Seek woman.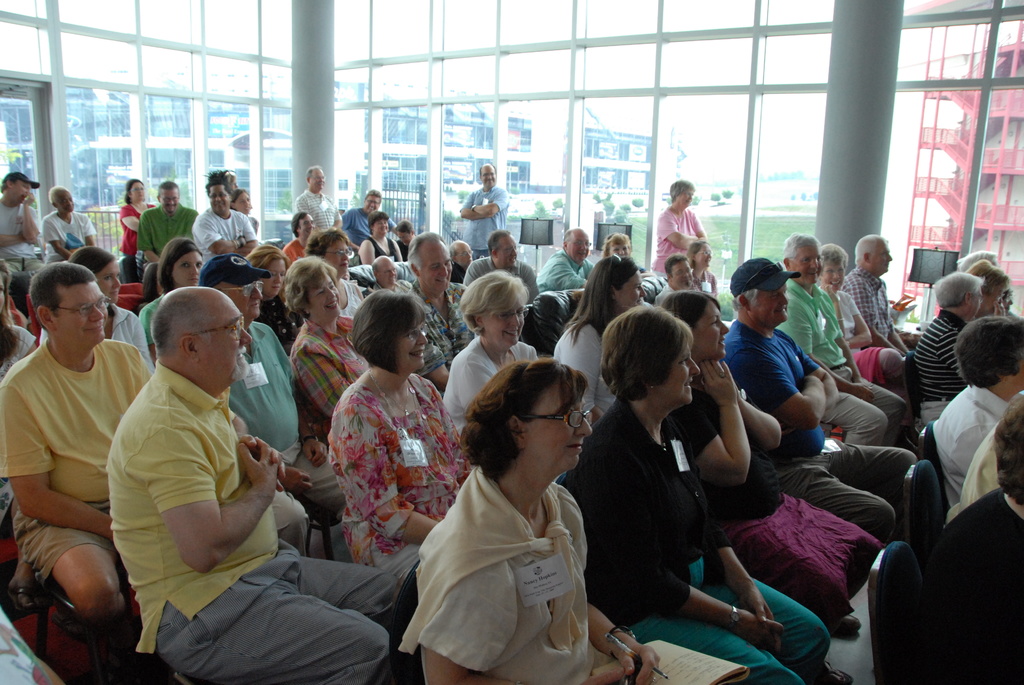
region(137, 237, 203, 352).
